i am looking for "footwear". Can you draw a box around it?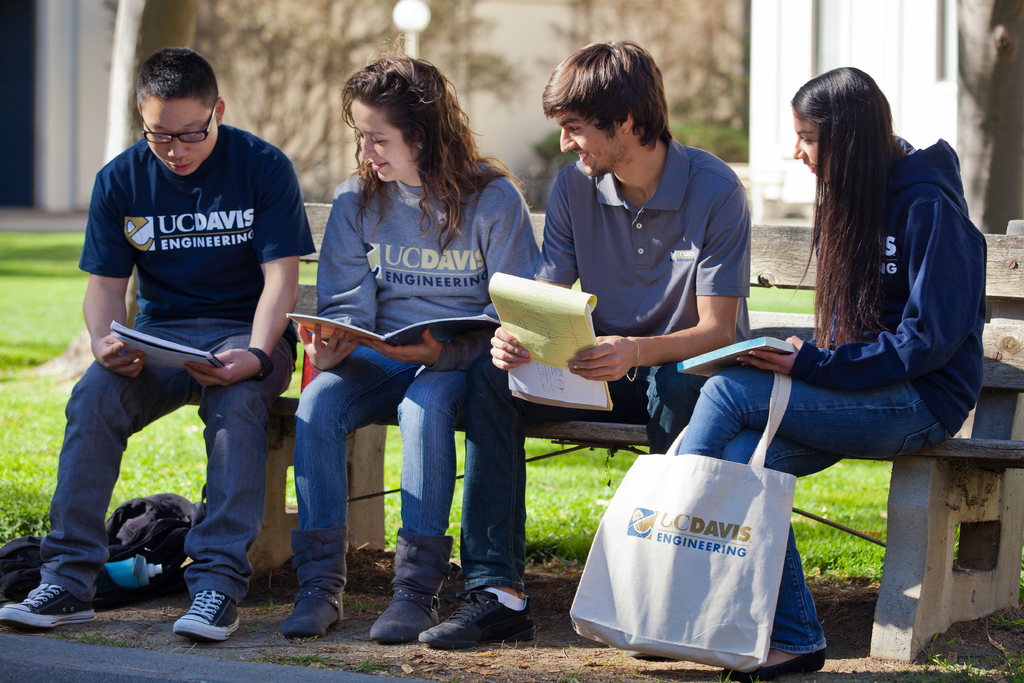
Sure, the bounding box is <bbox>170, 591, 238, 642</bbox>.
